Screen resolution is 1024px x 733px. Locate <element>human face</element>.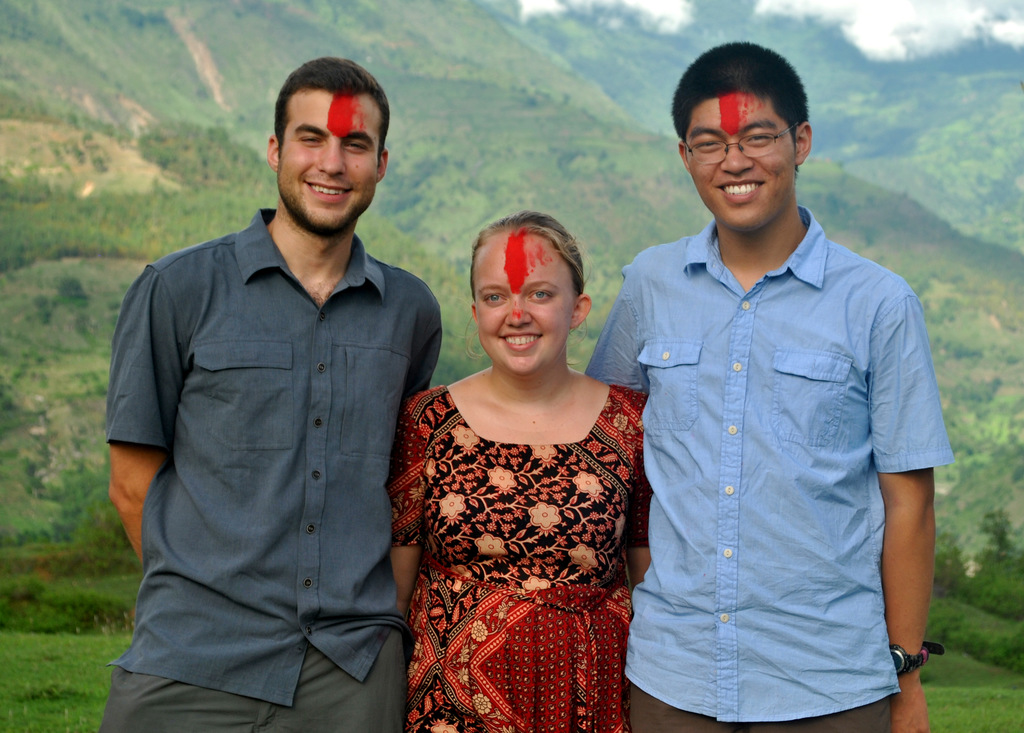
x1=272, y1=93, x2=379, y2=239.
